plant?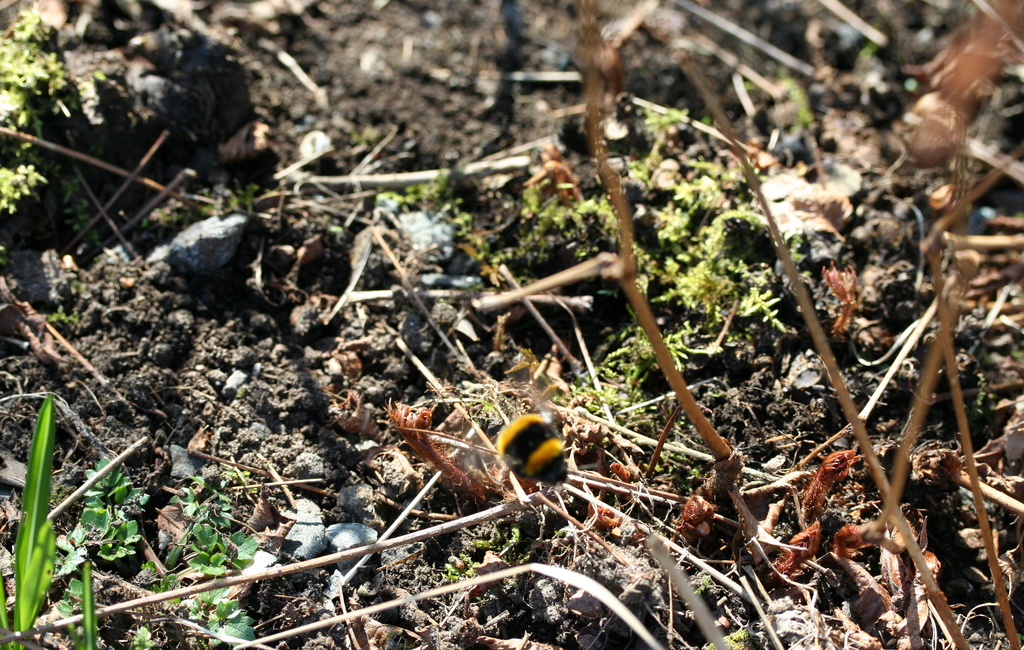
l=0, t=2, r=72, b=216
